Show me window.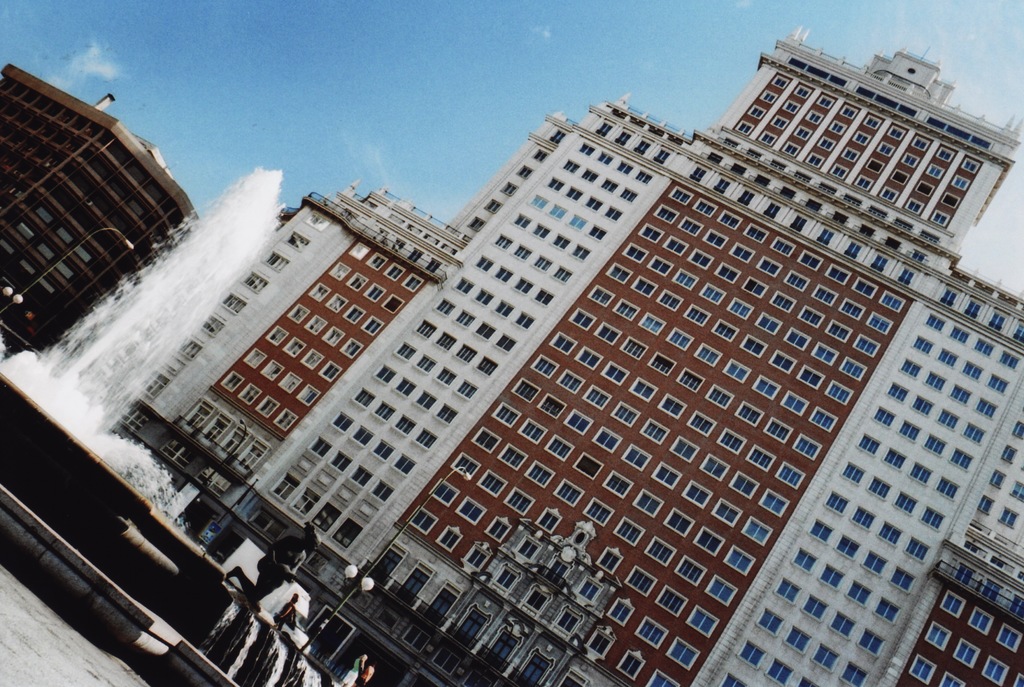
window is here: l=569, t=186, r=582, b=198.
